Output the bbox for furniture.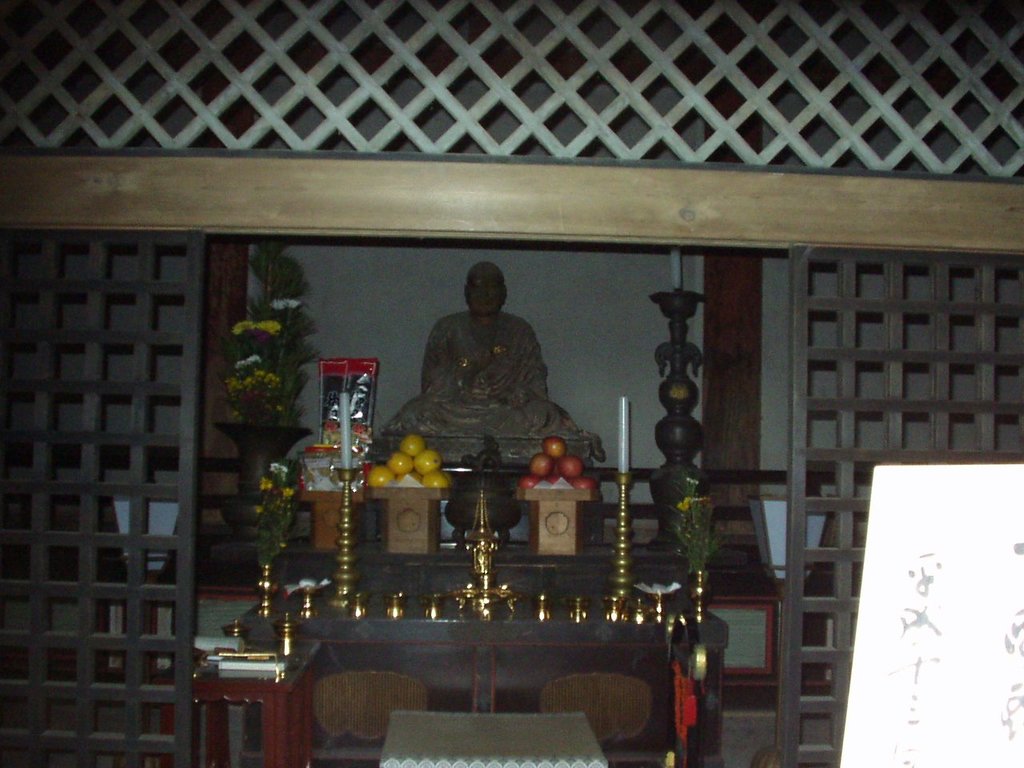
[left=362, top=486, right=452, bottom=556].
